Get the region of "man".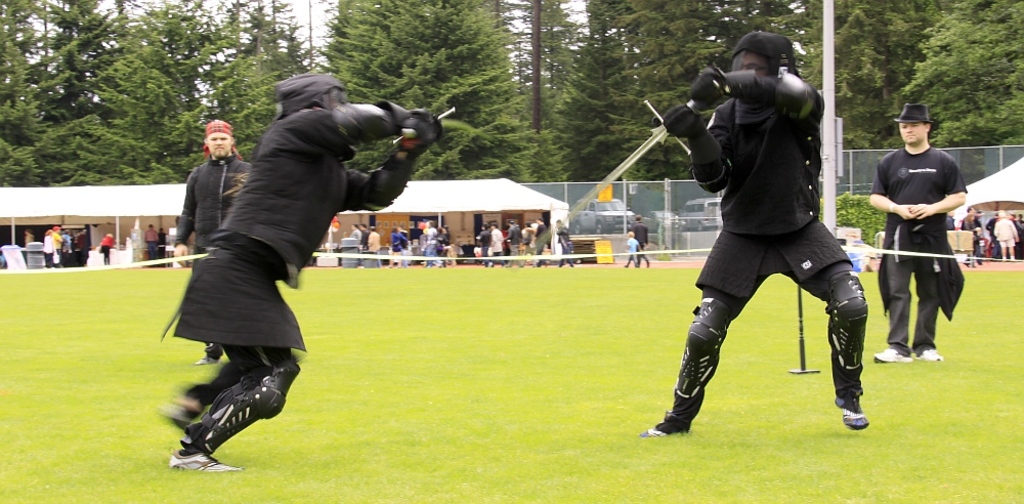
(369, 222, 380, 249).
